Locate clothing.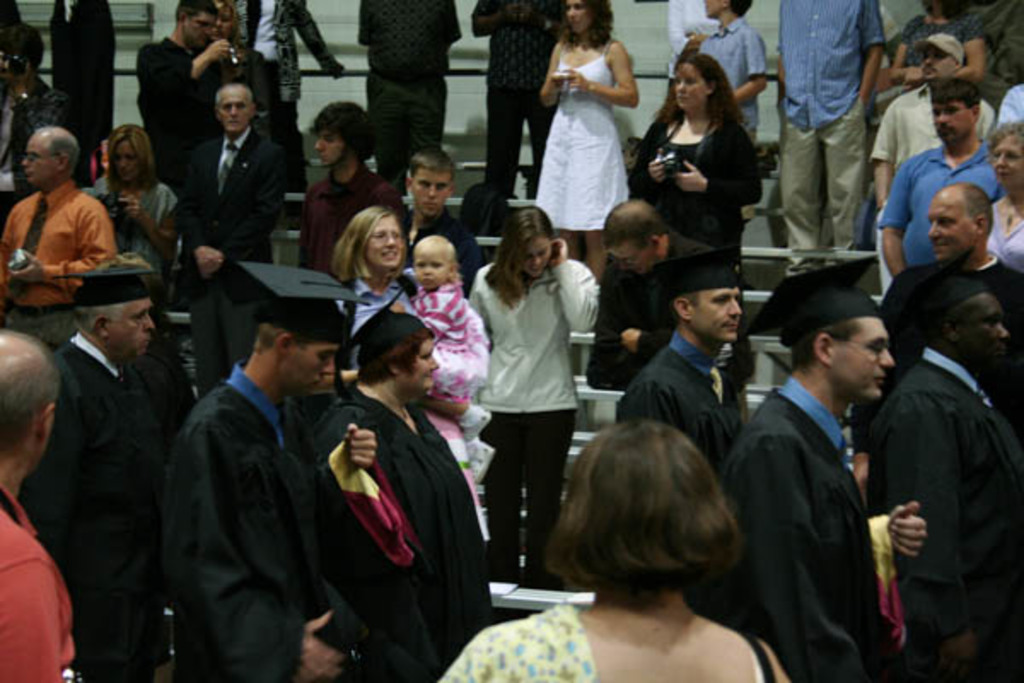
Bounding box: 176, 123, 283, 389.
